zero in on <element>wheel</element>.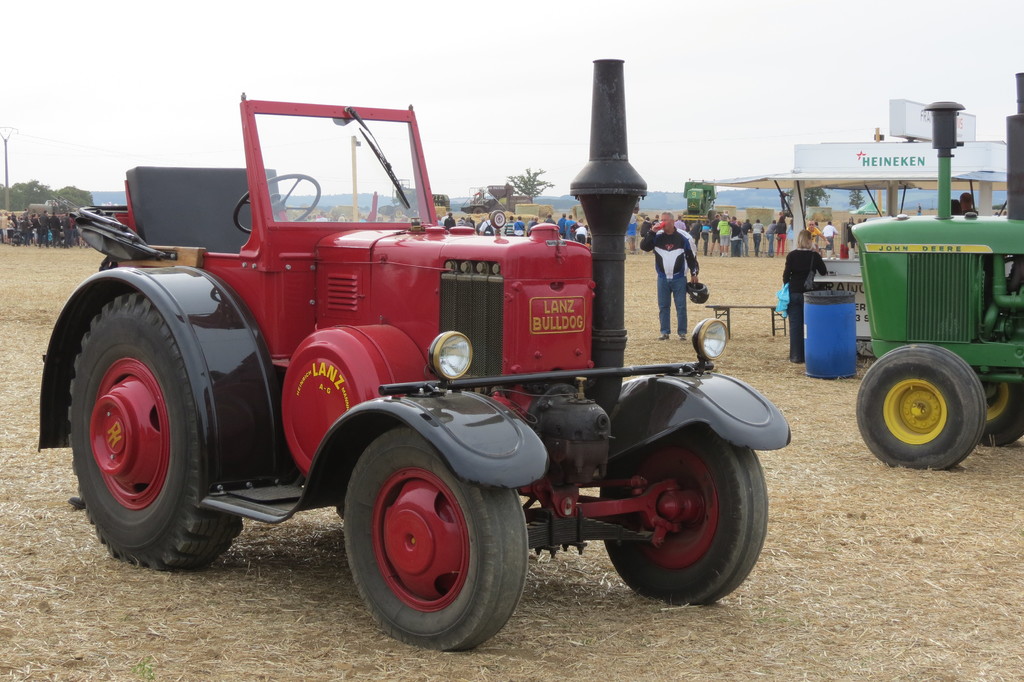
Zeroed in: BBox(339, 440, 521, 648).
